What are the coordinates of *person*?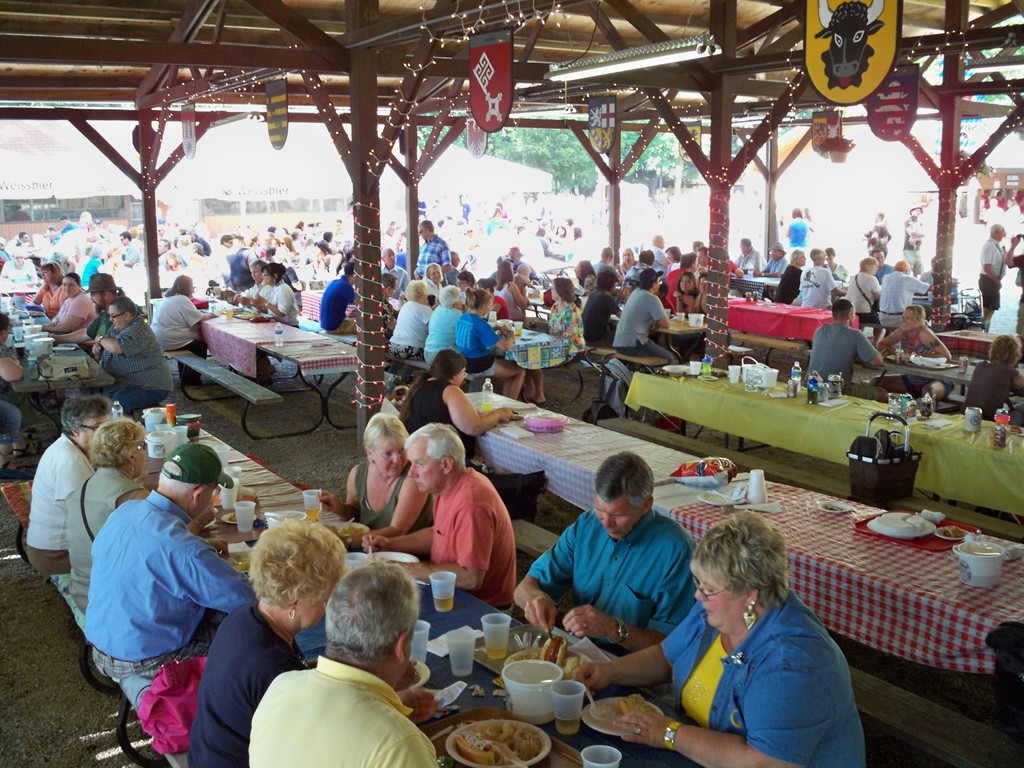
975/226/1001/331.
